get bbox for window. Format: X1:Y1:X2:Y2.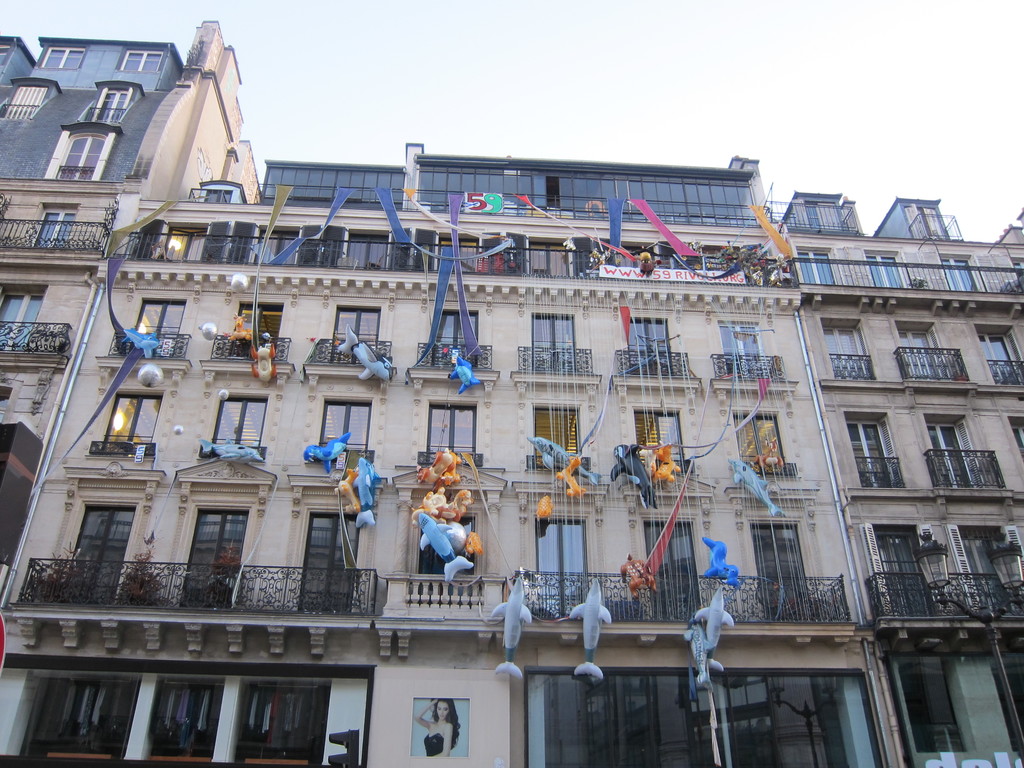
0:284:48:347.
